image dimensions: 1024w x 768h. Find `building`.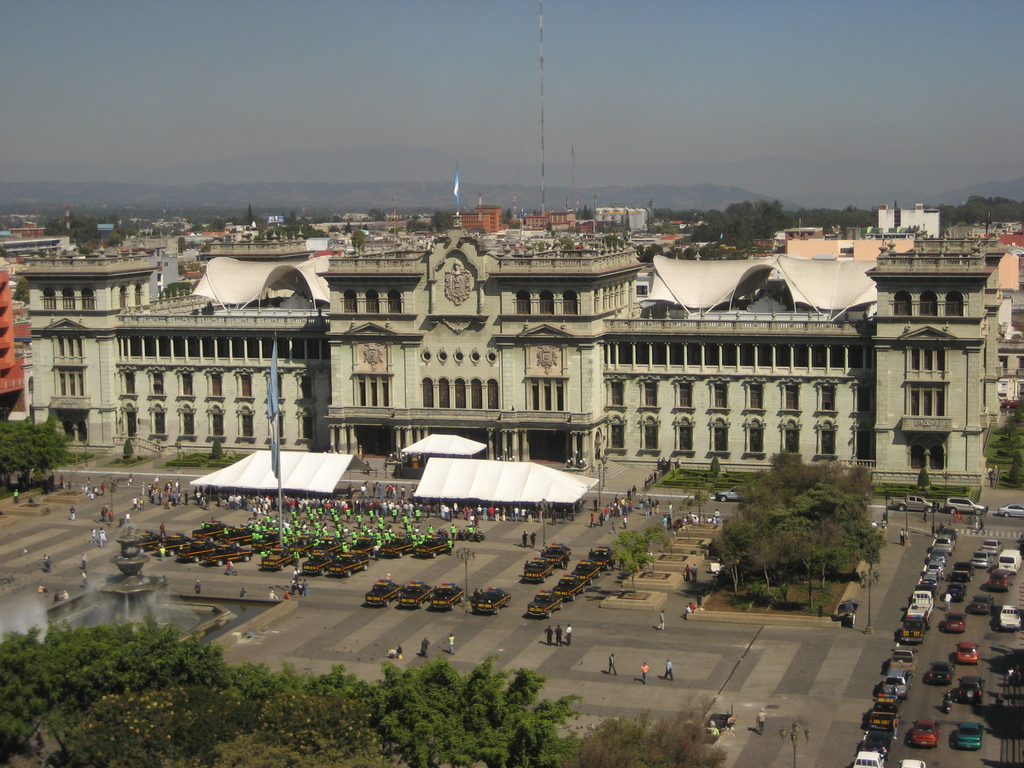
(15,225,1001,492).
